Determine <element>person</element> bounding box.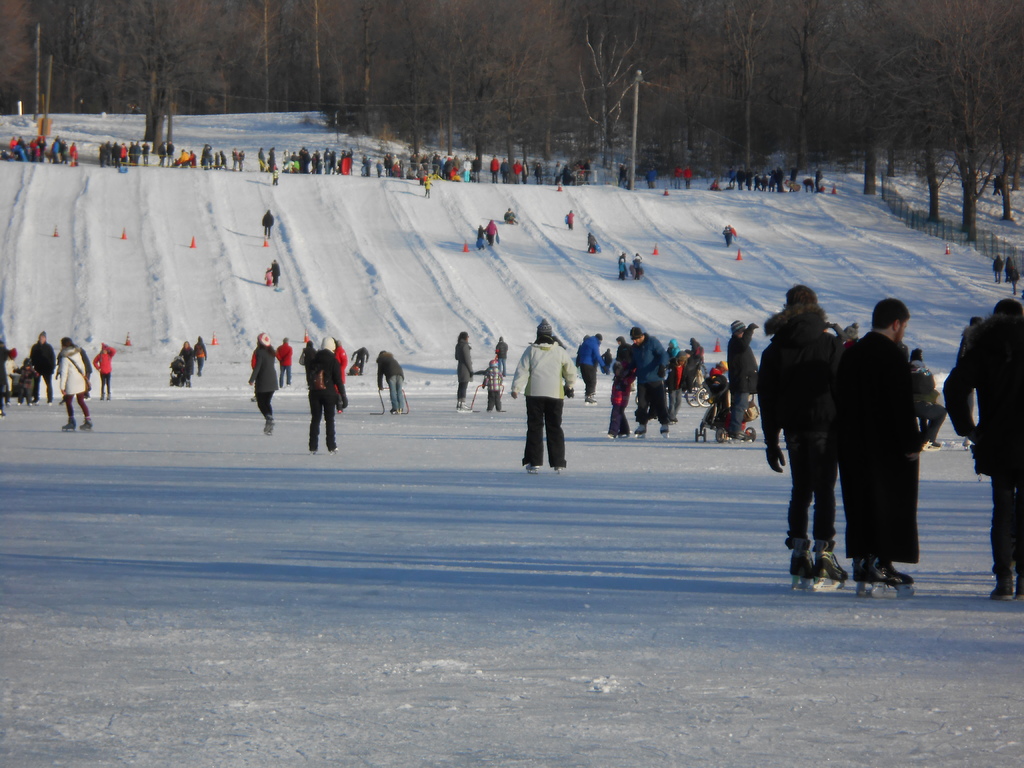
Determined: x1=189, y1=333, x2=208, y2=376.
